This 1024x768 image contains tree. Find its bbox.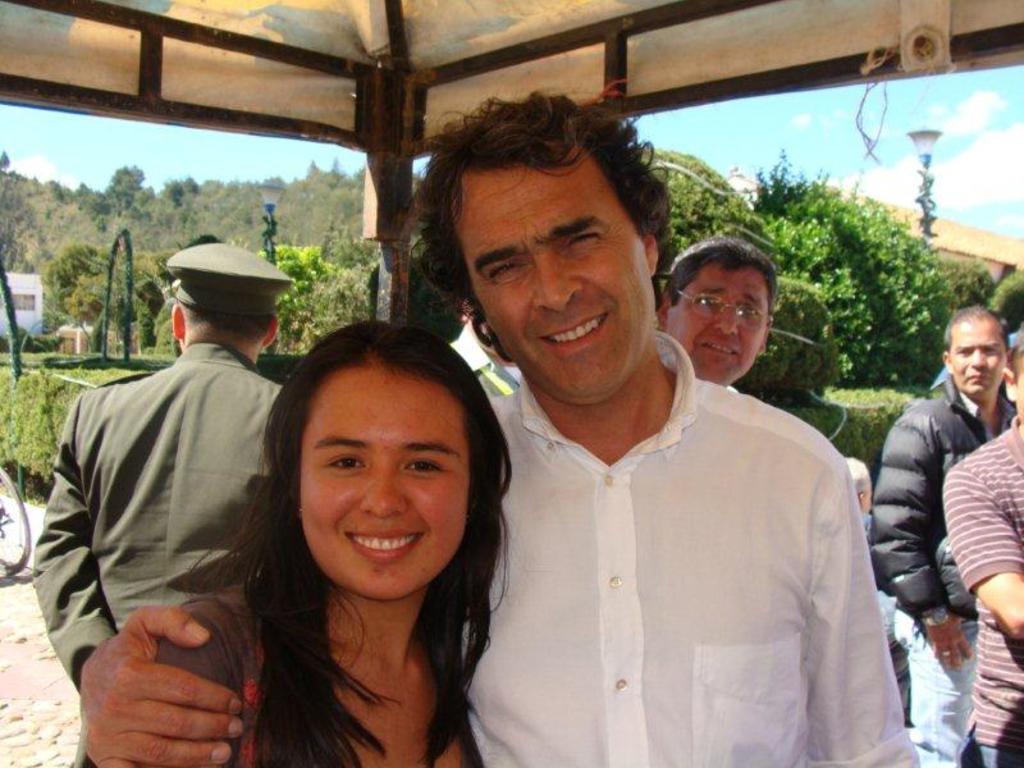
left=101, top=165, right=148, bottom=228.
